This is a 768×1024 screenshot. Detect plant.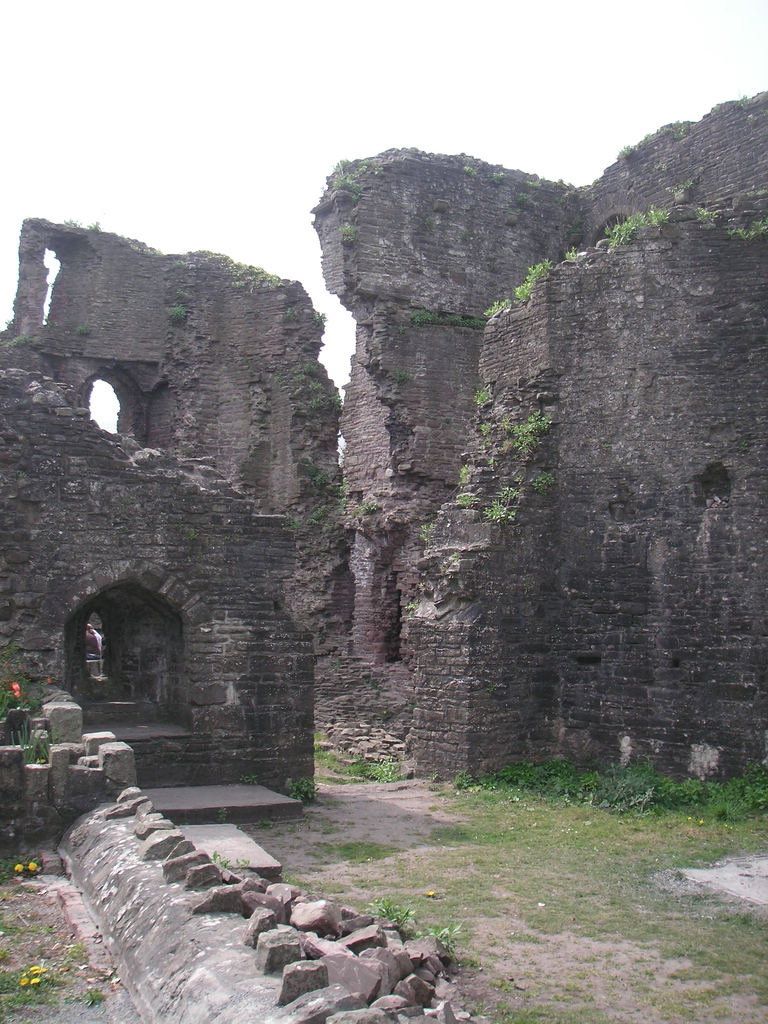
BBox(459, 492, 476, 502).
